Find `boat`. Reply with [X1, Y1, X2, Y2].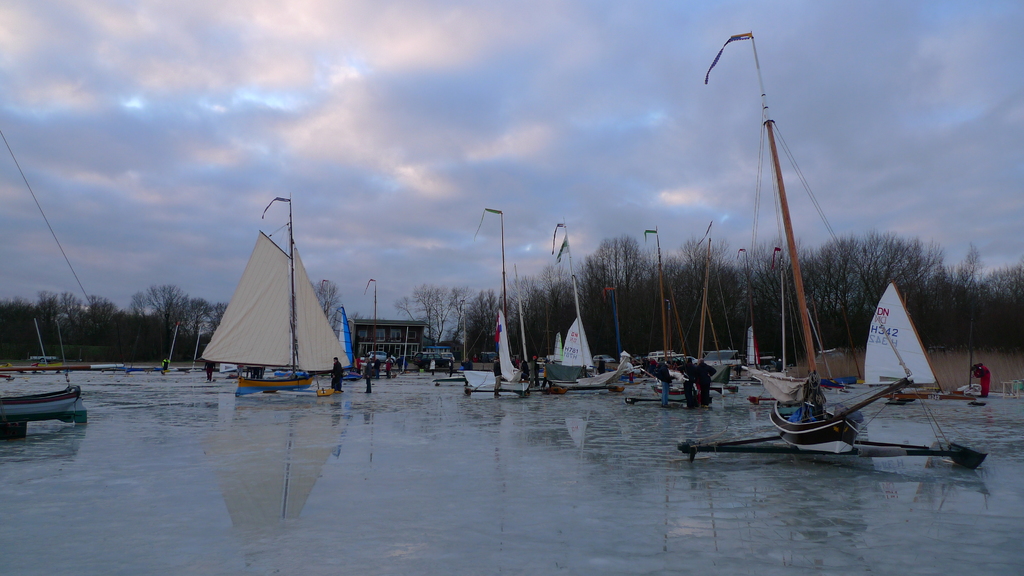
[460, 204, 531, 394].
